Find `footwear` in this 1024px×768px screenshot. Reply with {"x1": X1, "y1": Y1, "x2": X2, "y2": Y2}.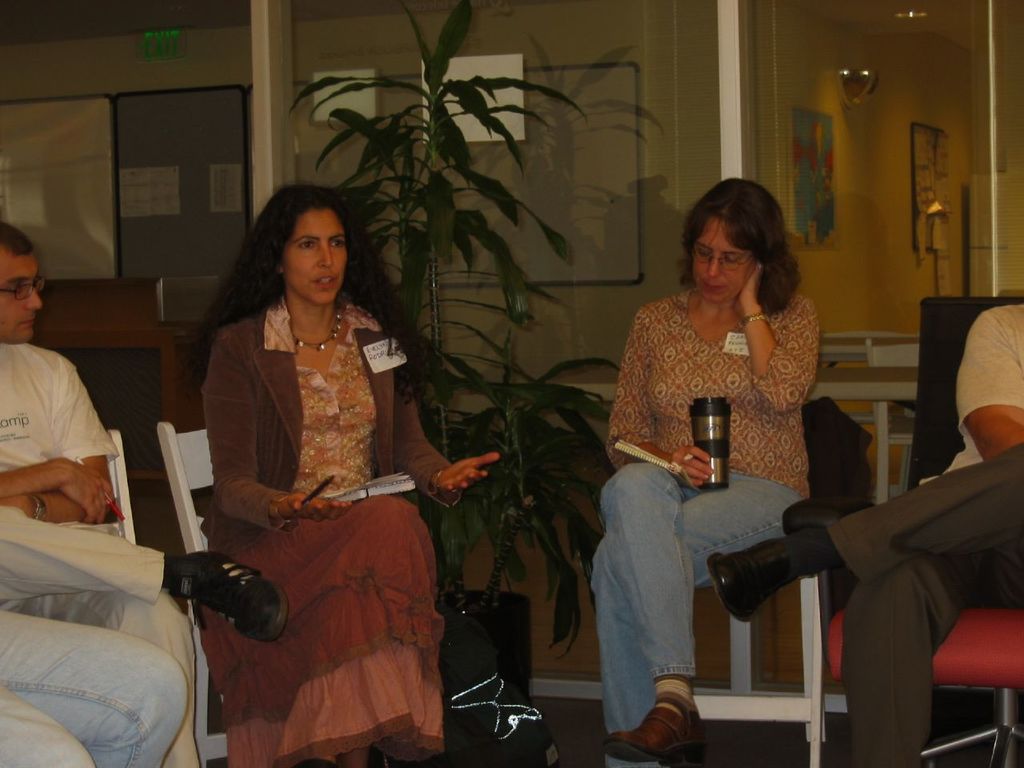
{"x1": 722, "y1": 520, "x2": 827, "y2": 622}.
